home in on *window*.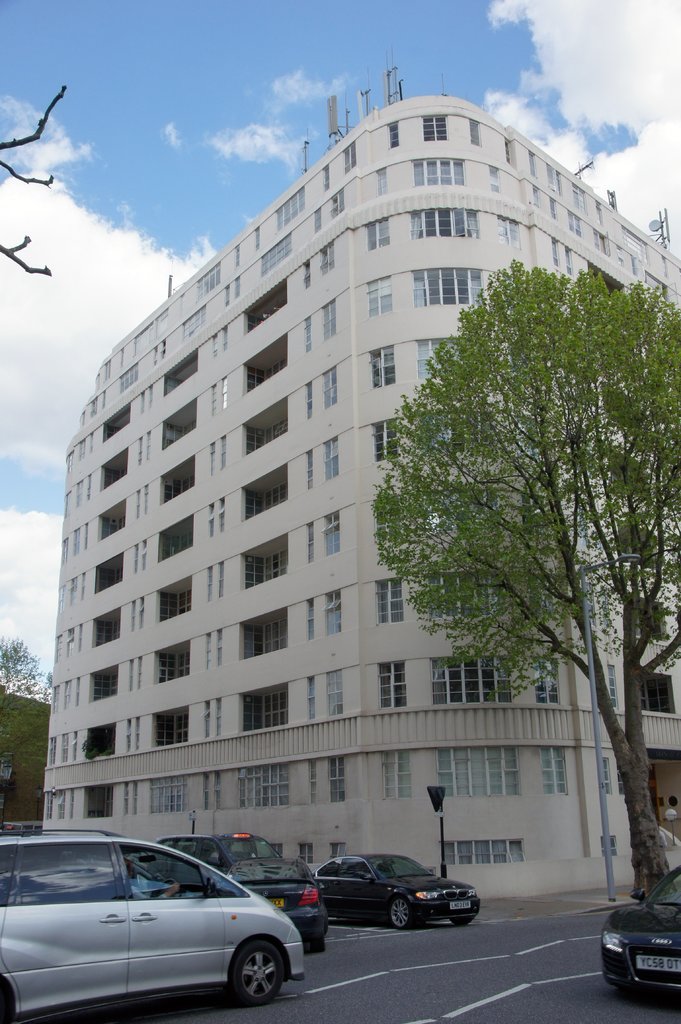
Homed in at <bbox>129, 533, 152, 575</bbox>.
